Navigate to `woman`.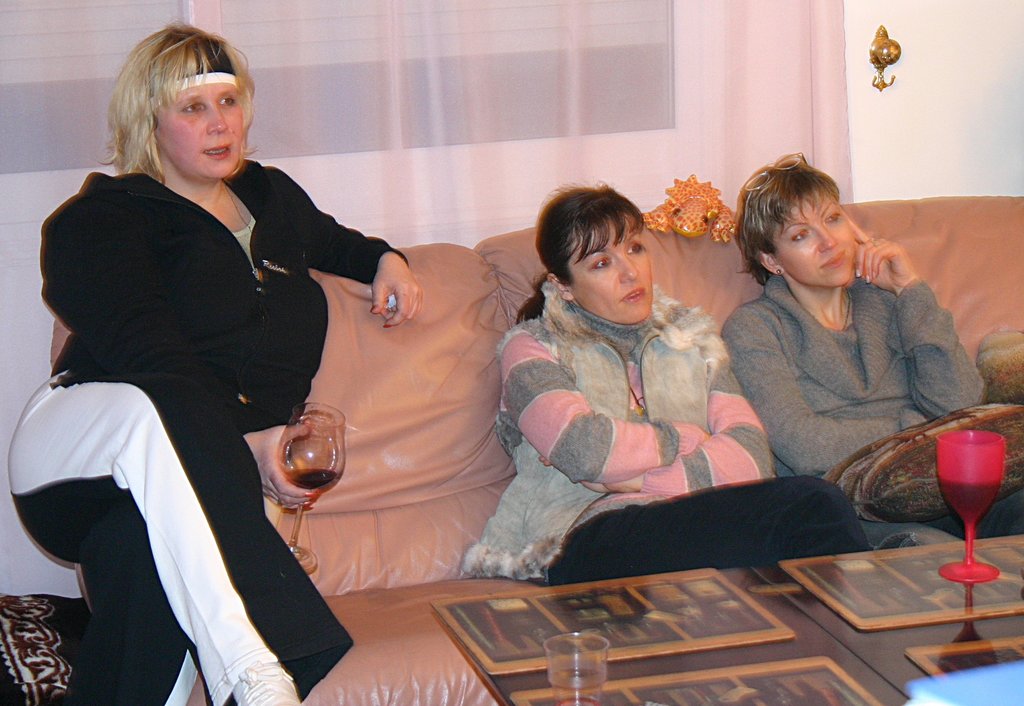
Navigation target: box(714, 146, 1023, 552).
